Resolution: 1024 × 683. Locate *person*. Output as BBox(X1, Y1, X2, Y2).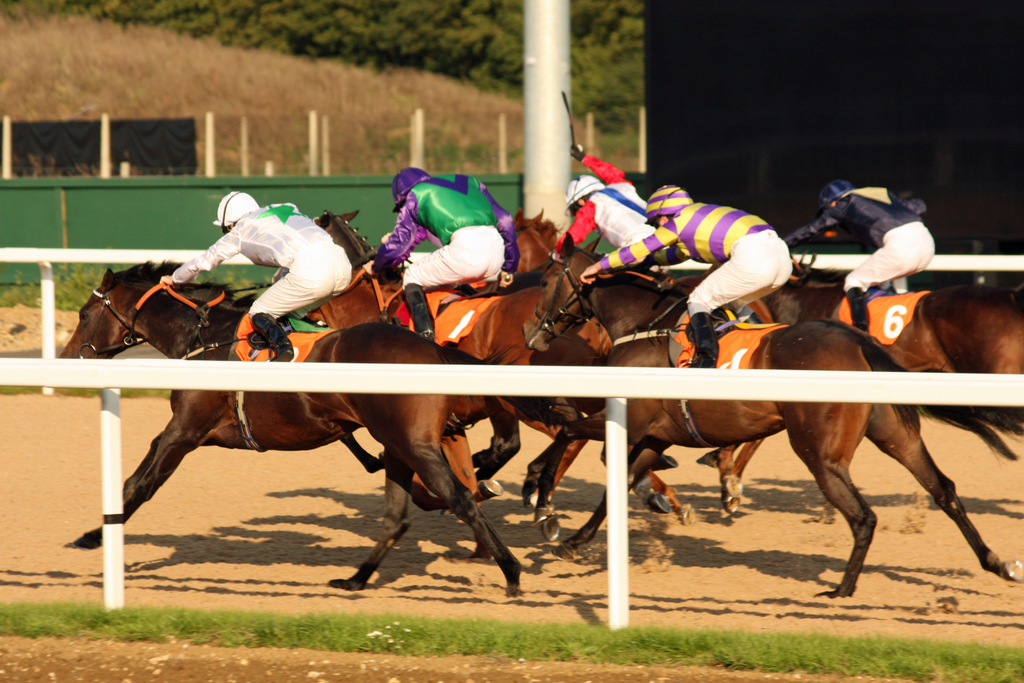
BBox(157, 187, 354, 362).
